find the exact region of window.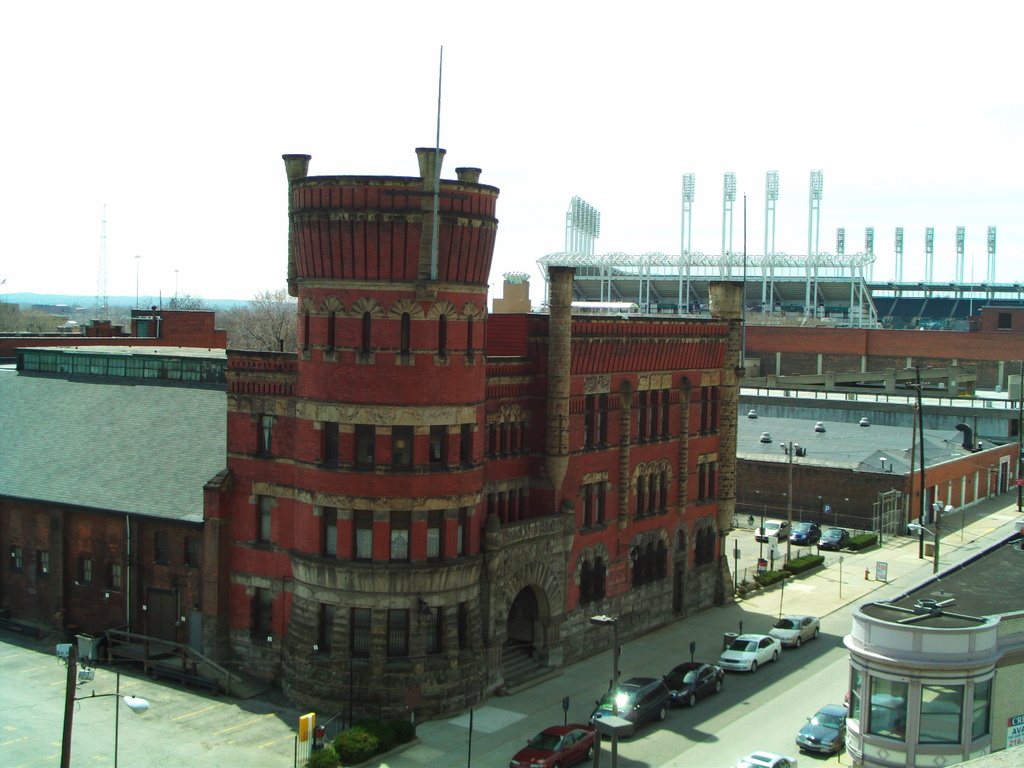
Exact region: <region>696, 520, 718, 568</region>.
